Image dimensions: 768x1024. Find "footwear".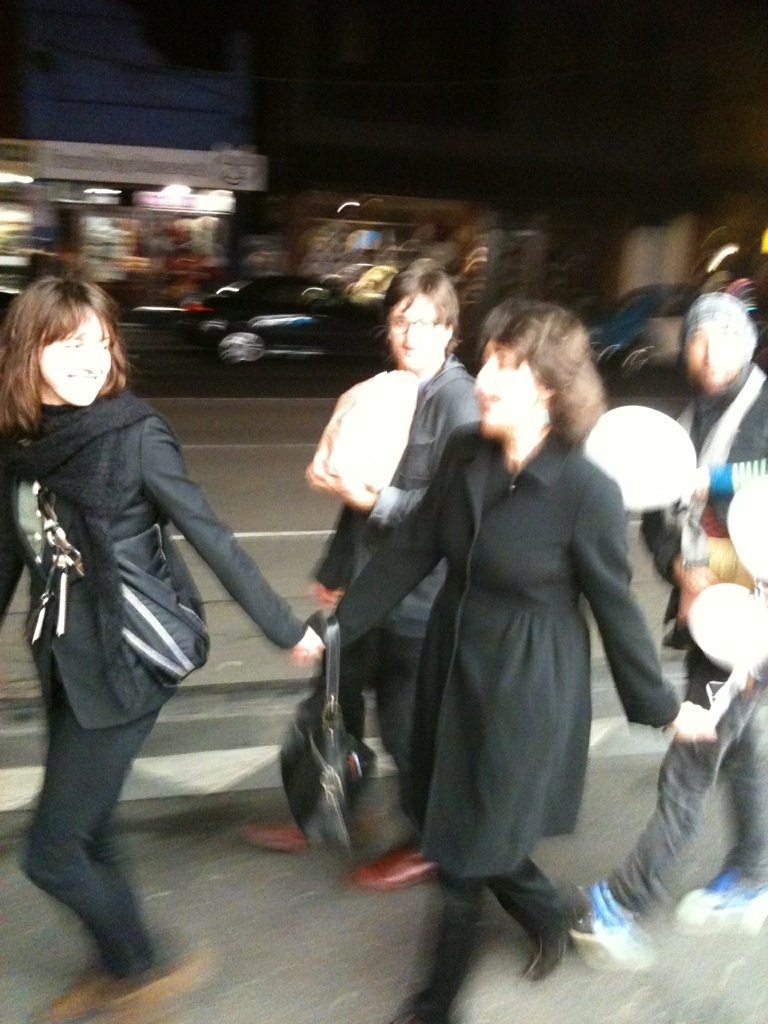
x1=663 y1=866 x2=767 y2=935.
